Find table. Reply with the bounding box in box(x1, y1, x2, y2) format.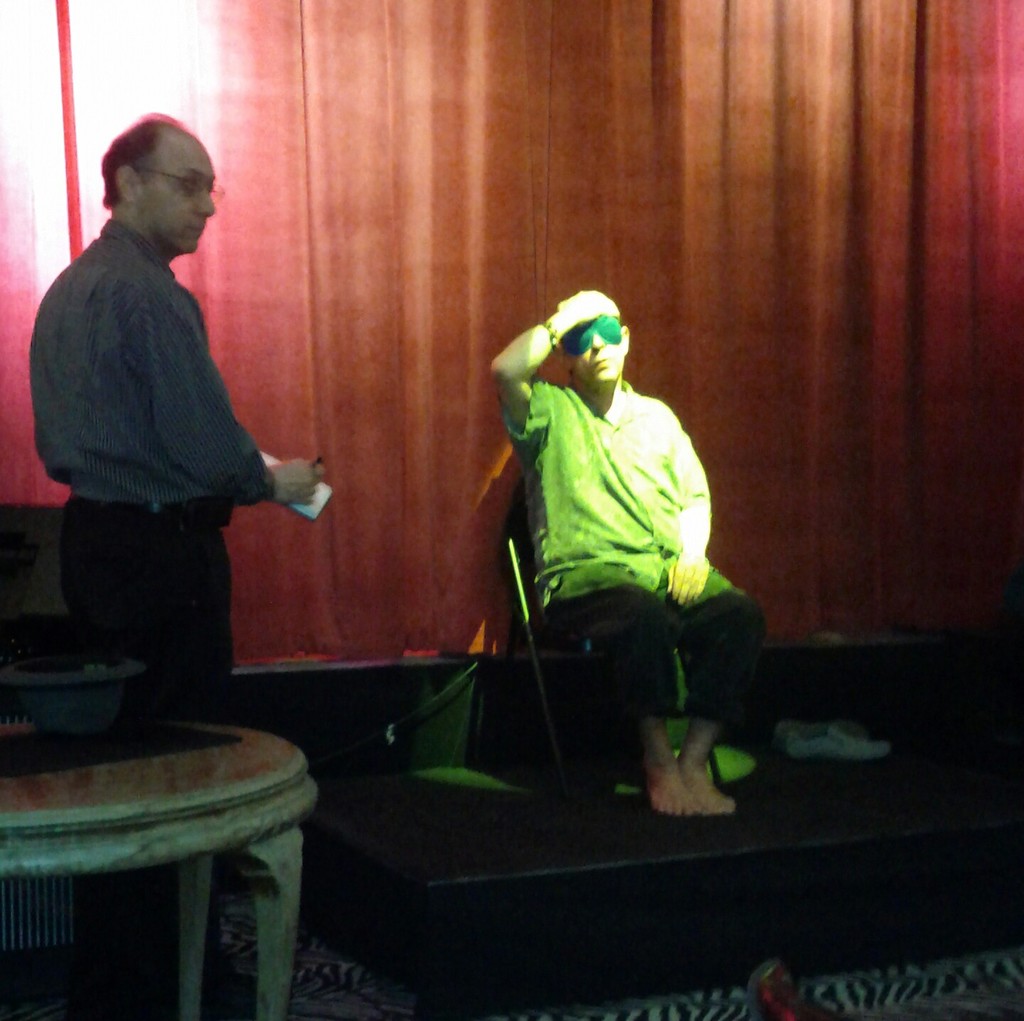
box(0, 710, 316, 1020).
